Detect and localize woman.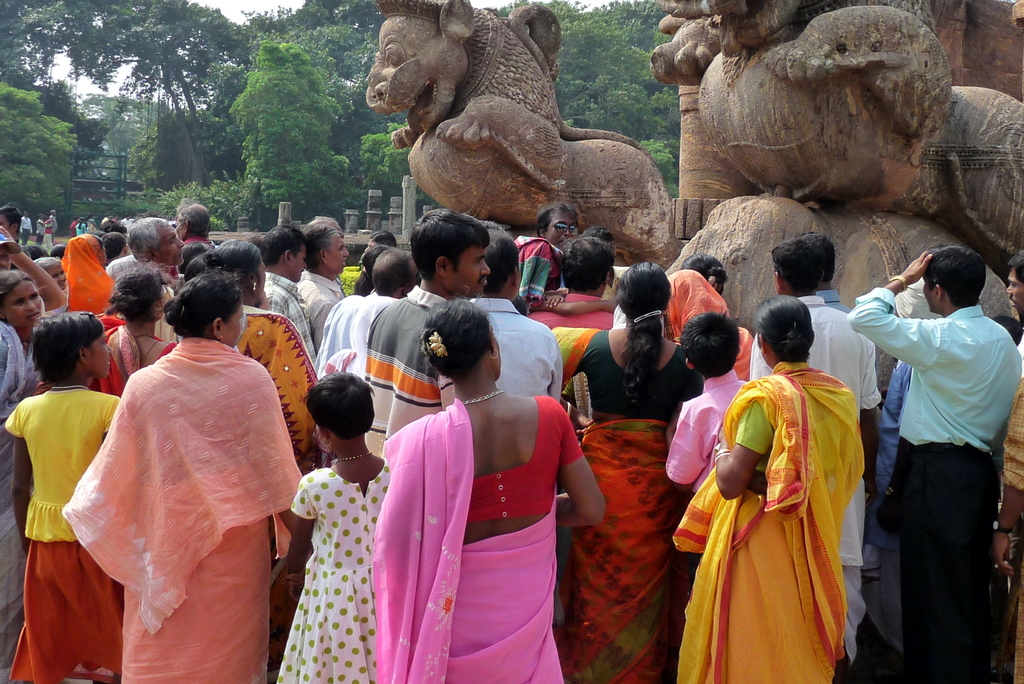
Localized at [left=664, top=268, right=756, bottom=388].
